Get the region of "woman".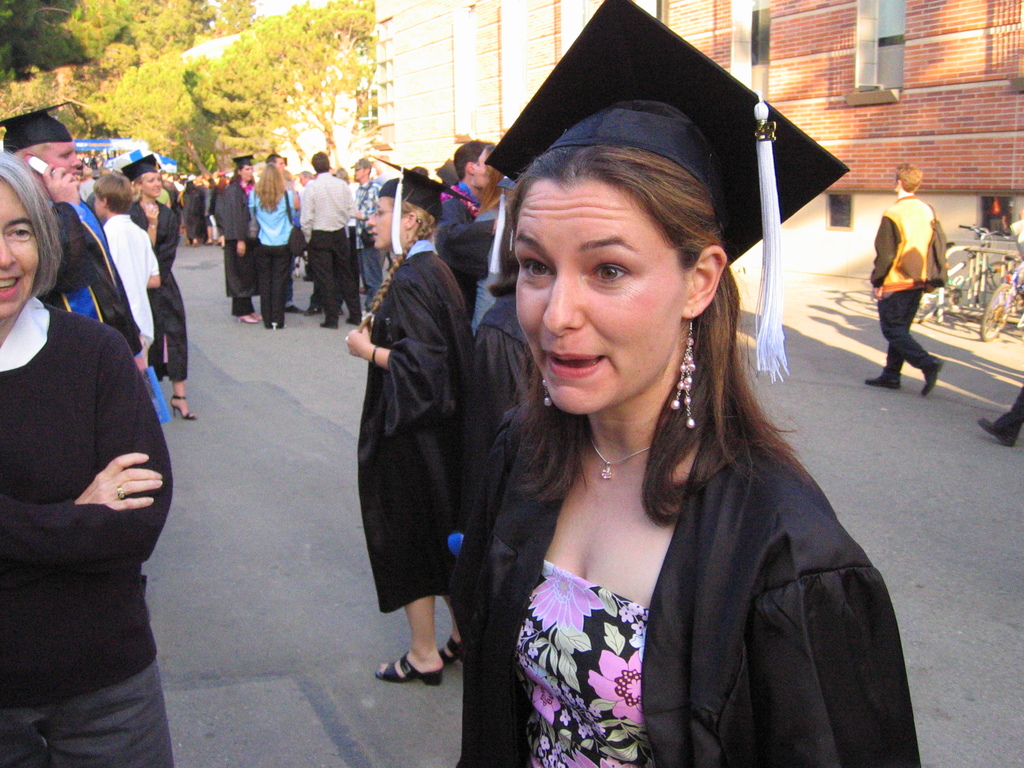
Rect(218, 150, 251, 325).
